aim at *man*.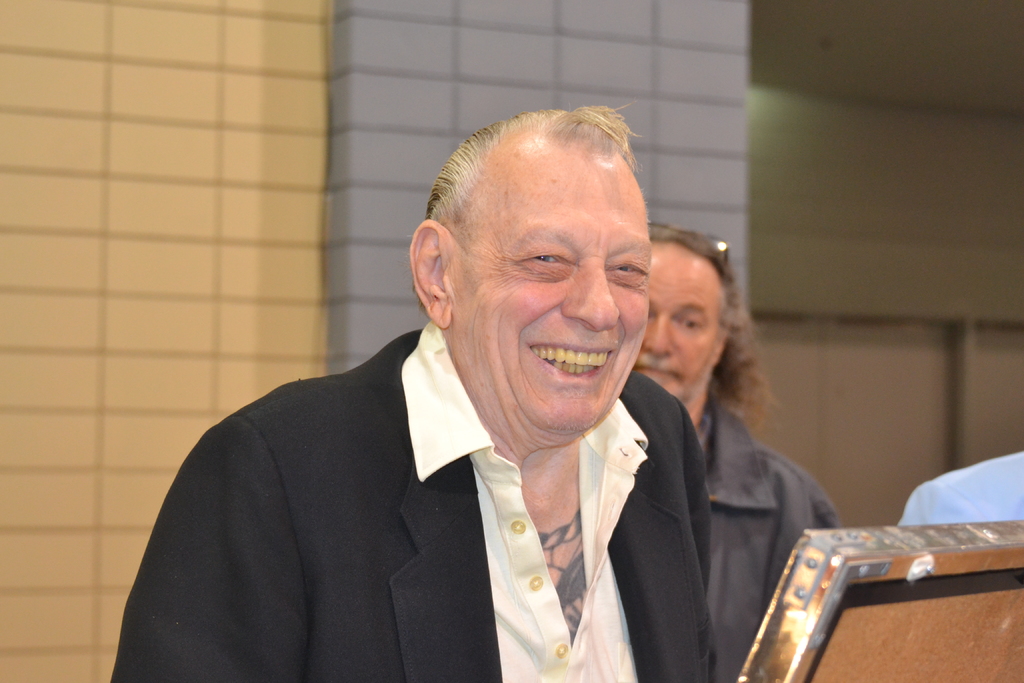
Aimed at [630, 222, 845, 682].
